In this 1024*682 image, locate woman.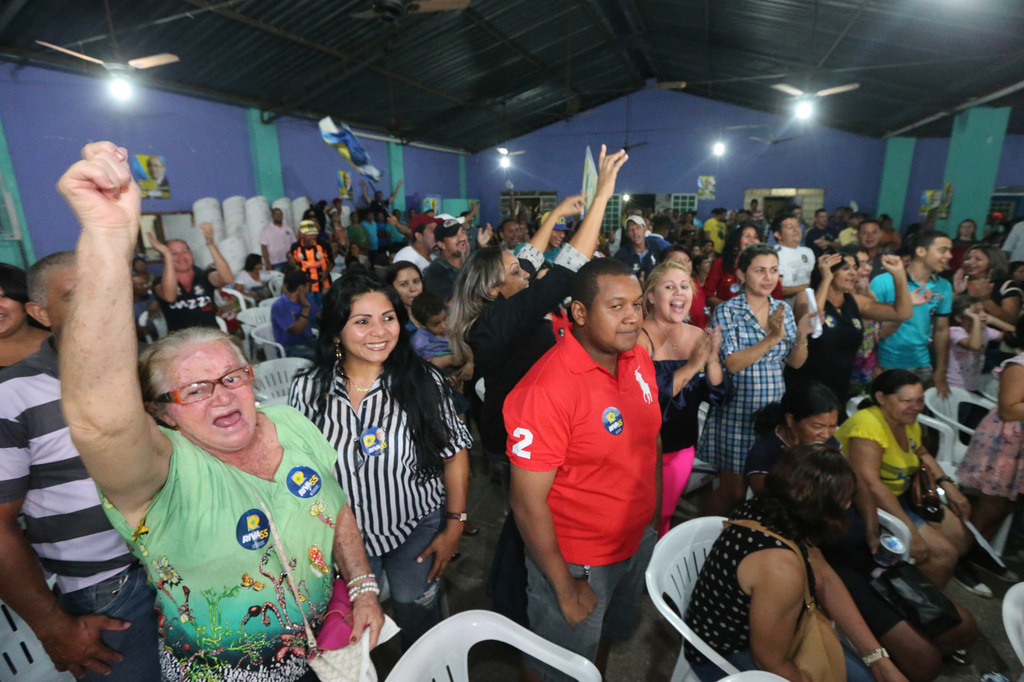
Bounding box: select_region(0, 256, 63, 365).
